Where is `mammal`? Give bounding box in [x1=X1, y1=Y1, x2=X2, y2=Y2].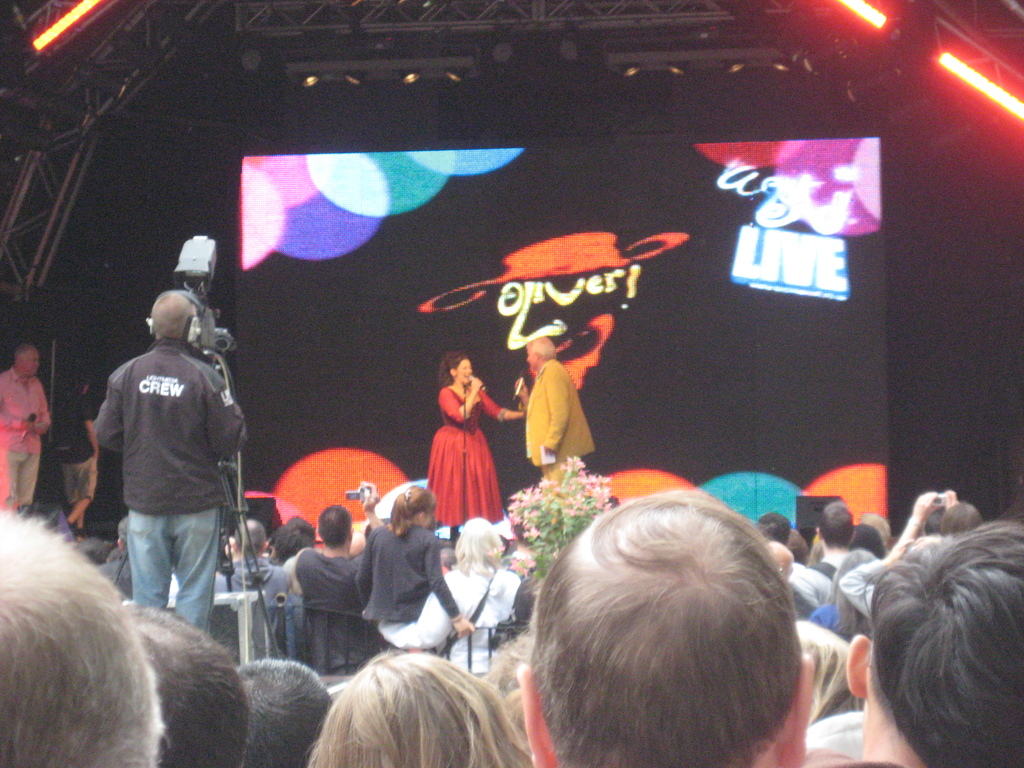
[x1=769, y1=536, x2=817, y2=617].
